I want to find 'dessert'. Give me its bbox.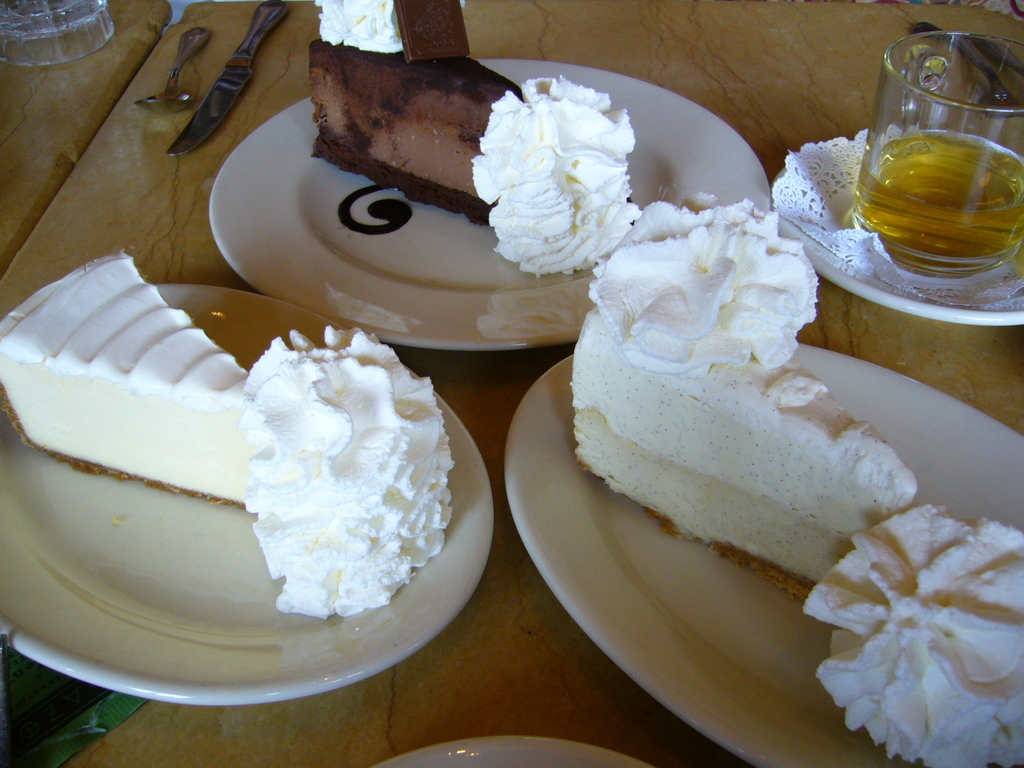
x1=0, y1=249, x2=453, y2=621.
